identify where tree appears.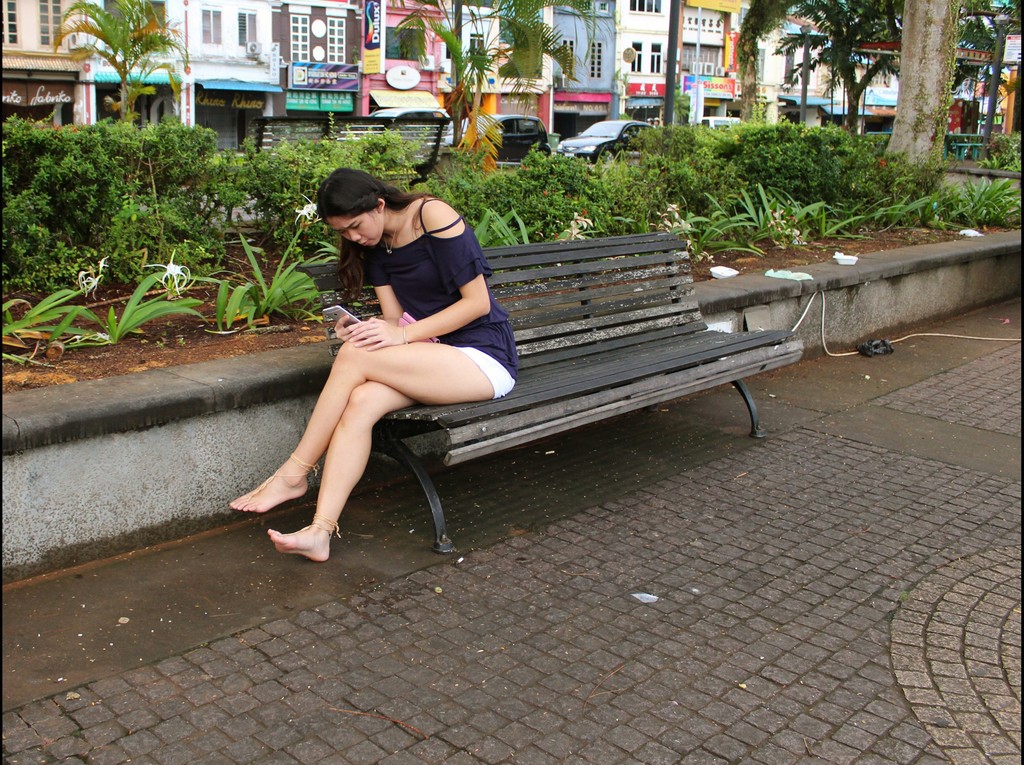
Appears at <region>945, 3, 1020, 88</region>.
